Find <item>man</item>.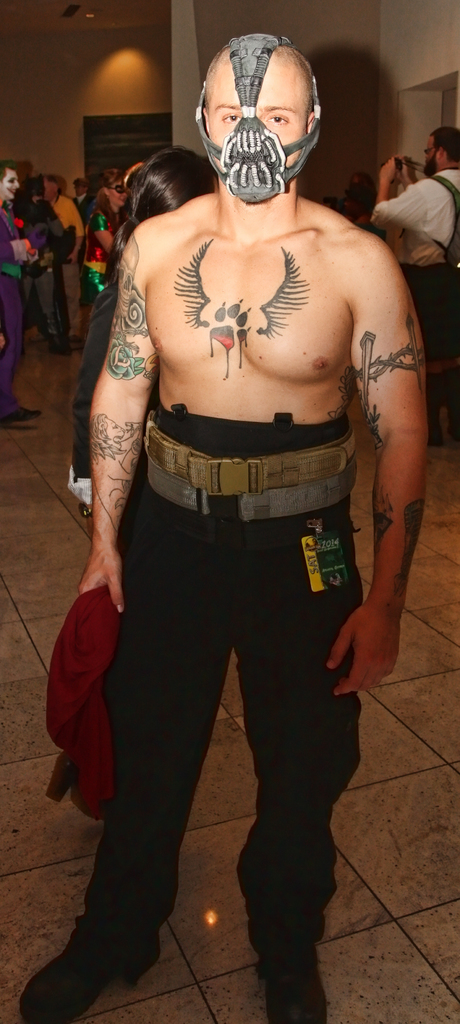
[65,43,419,1016].
